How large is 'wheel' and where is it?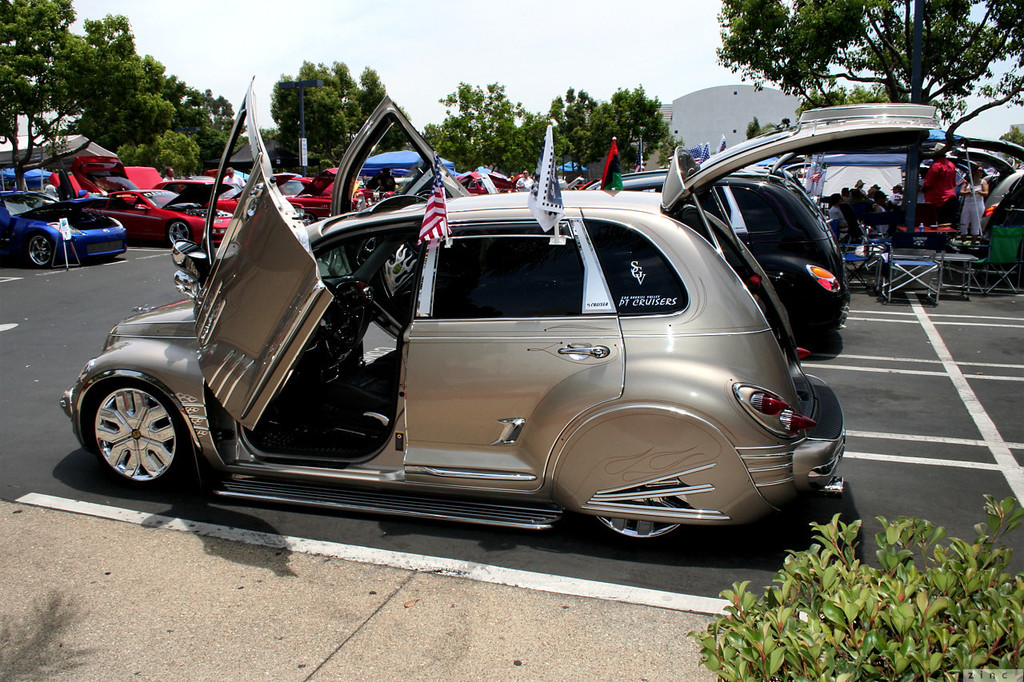
Bounding box: box=[77, 364, 185, 489].
